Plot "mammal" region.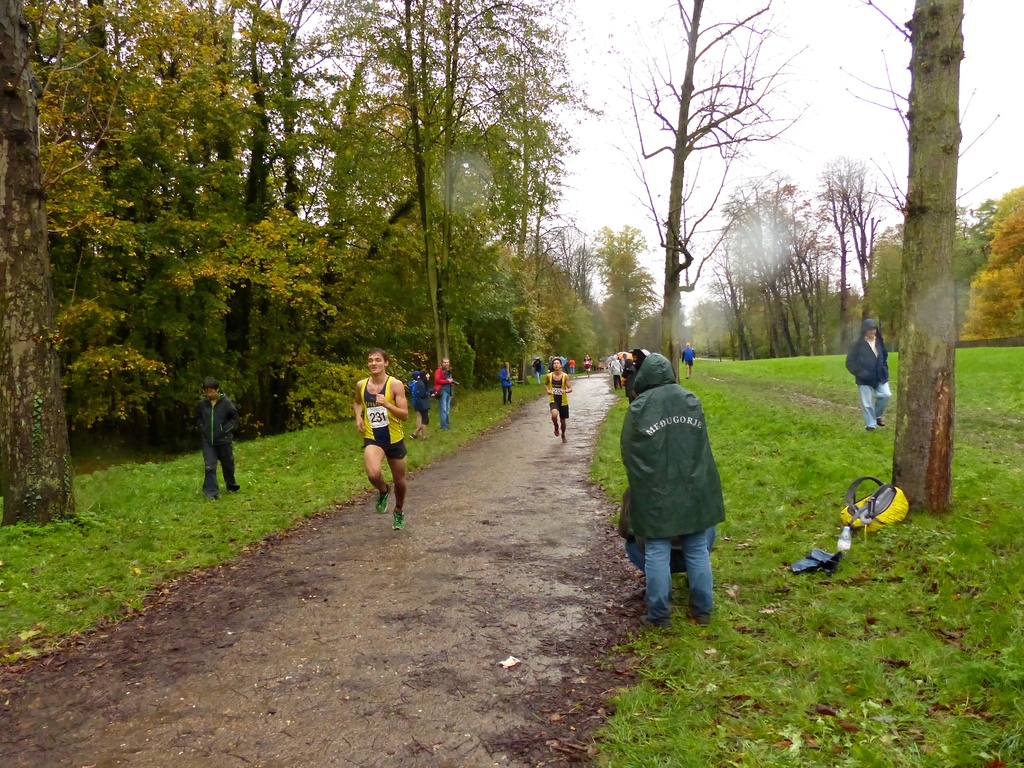
Plotted at (x1=570, y1=358, x2=575, y2=376).
